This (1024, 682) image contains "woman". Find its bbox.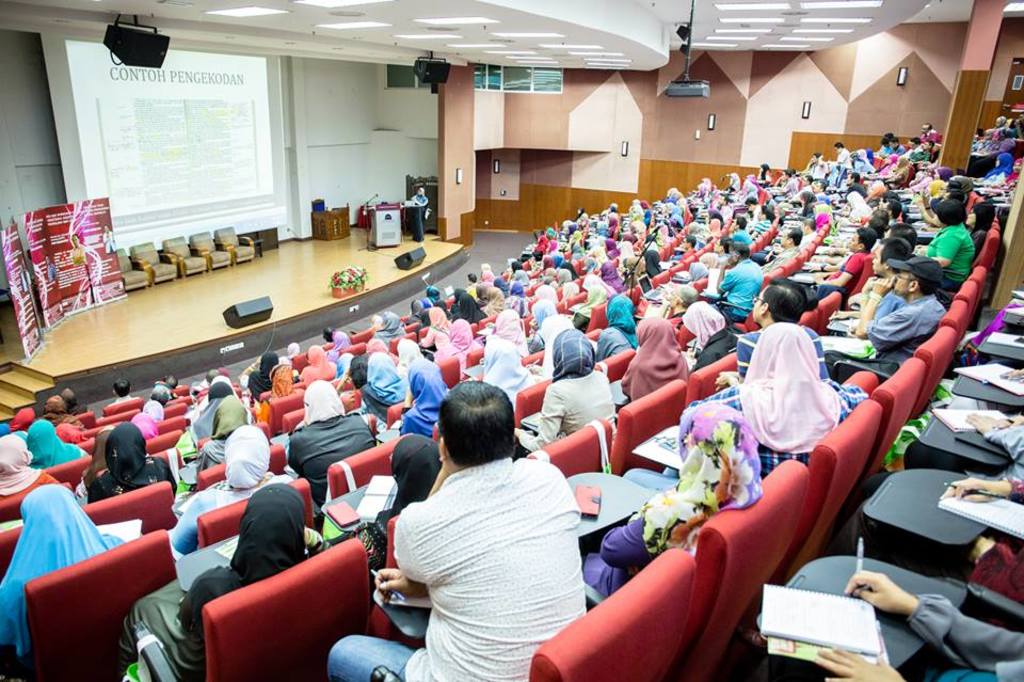
region(645, 250, 661, 276).
